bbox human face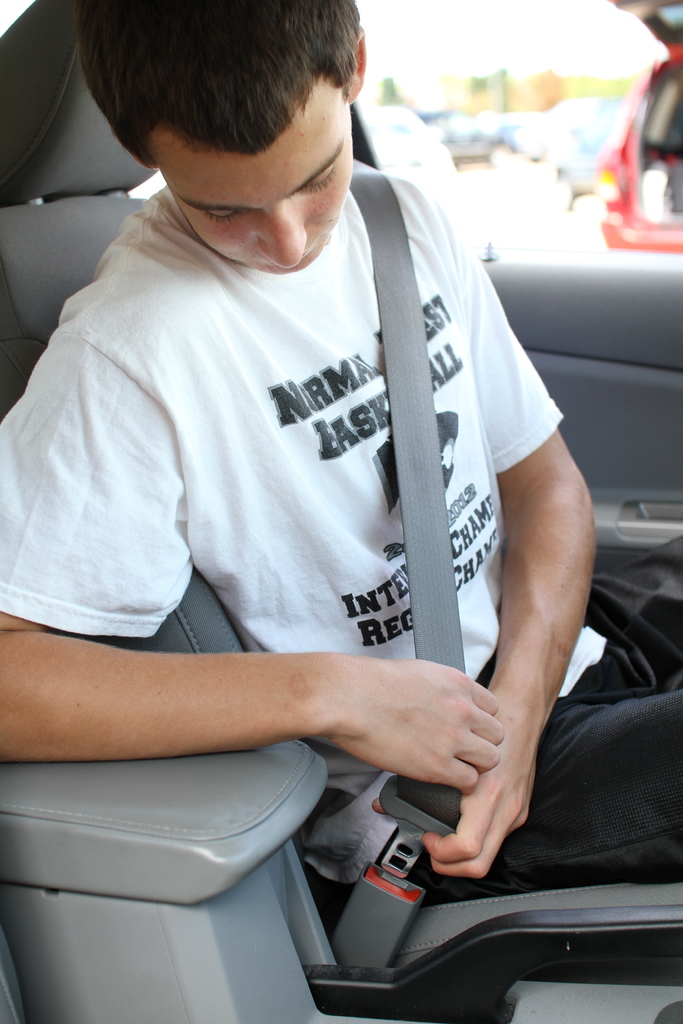
145:83:356:273
